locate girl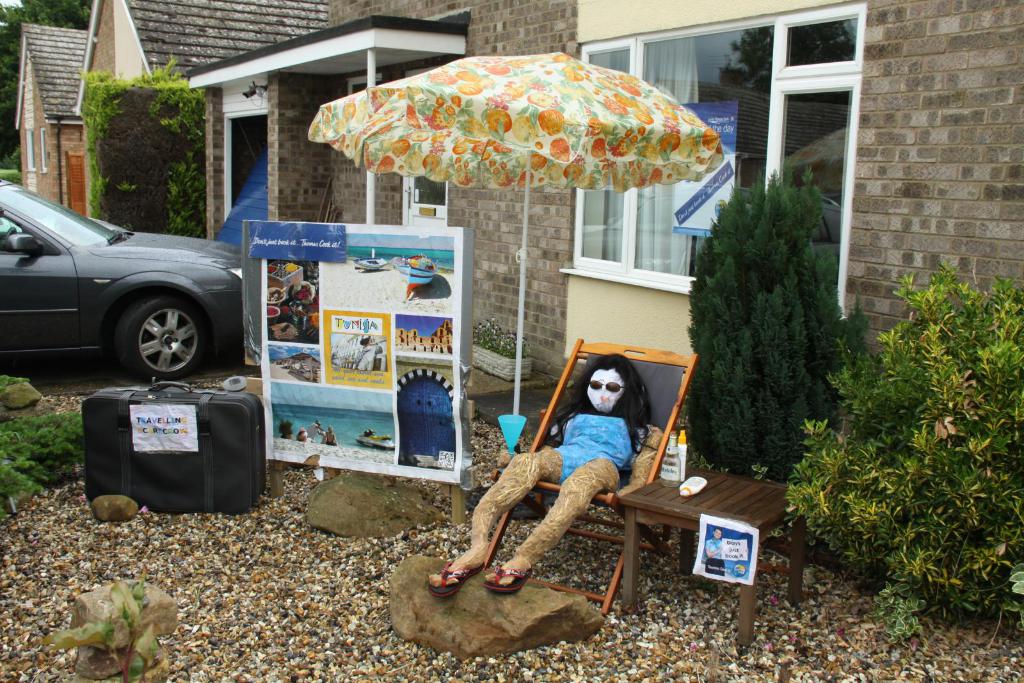
431, 351, 665, 601
